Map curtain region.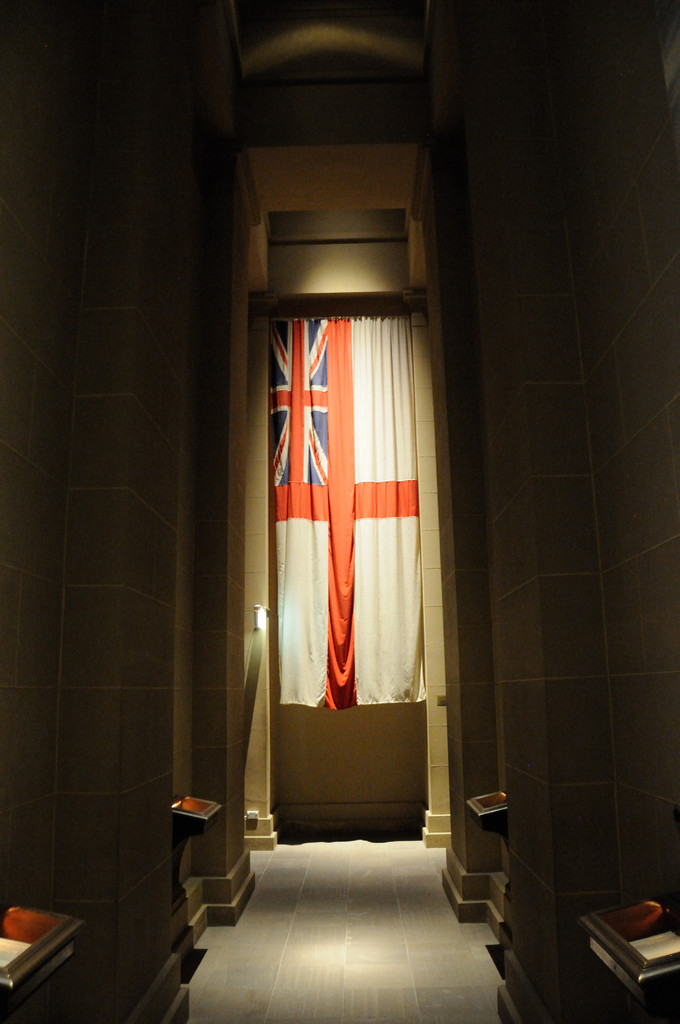
Mapped to 259,253,433,794.
